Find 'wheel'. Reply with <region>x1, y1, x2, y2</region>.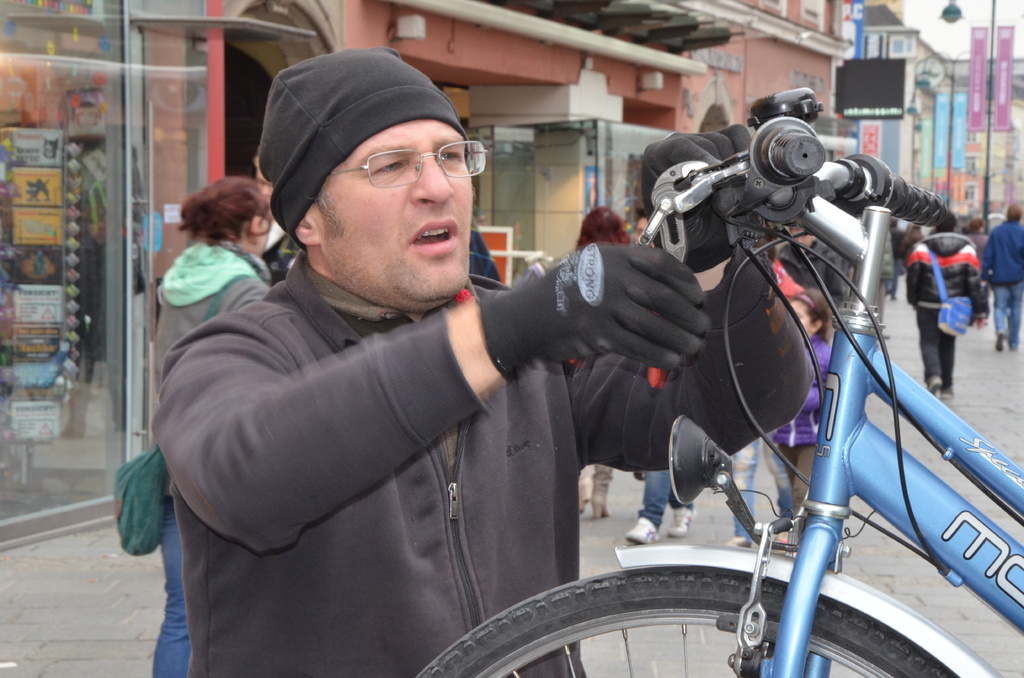
<region>417, 562, 956, 677</region>.
